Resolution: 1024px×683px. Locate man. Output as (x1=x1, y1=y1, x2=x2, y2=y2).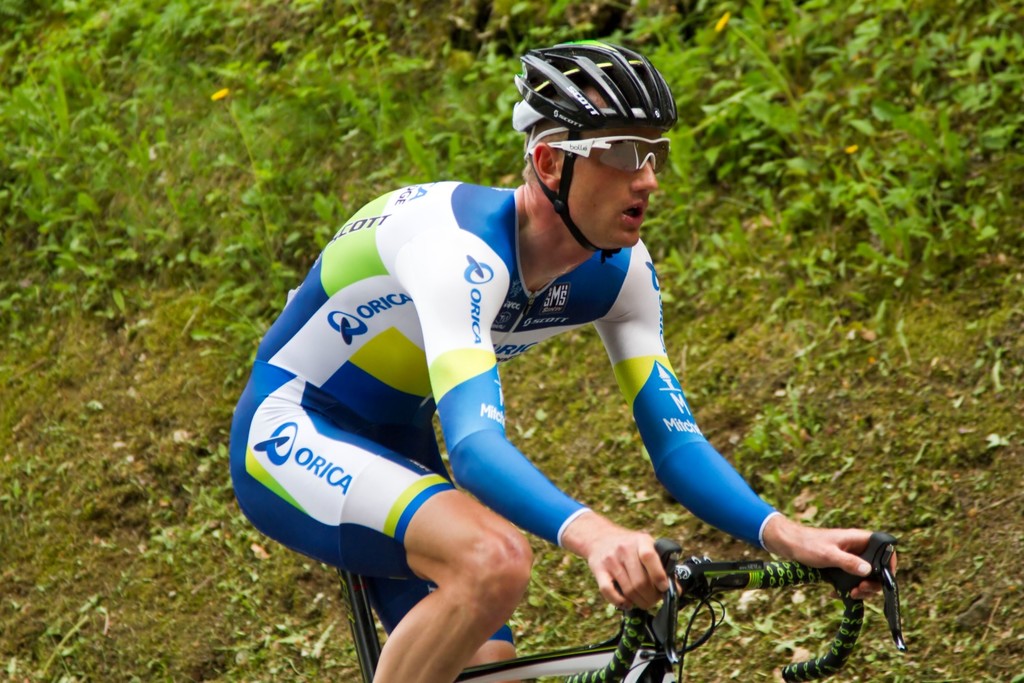
(x1=206, y1=63, x2=871, y2=675).
